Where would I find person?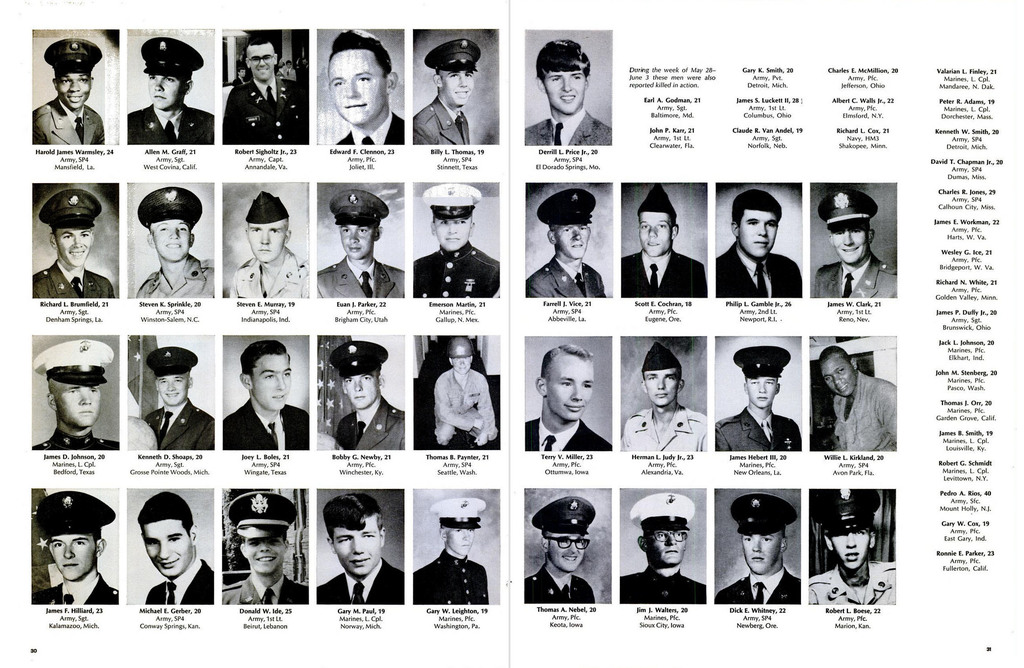
At l=716, t=350, r=806, b=456.
